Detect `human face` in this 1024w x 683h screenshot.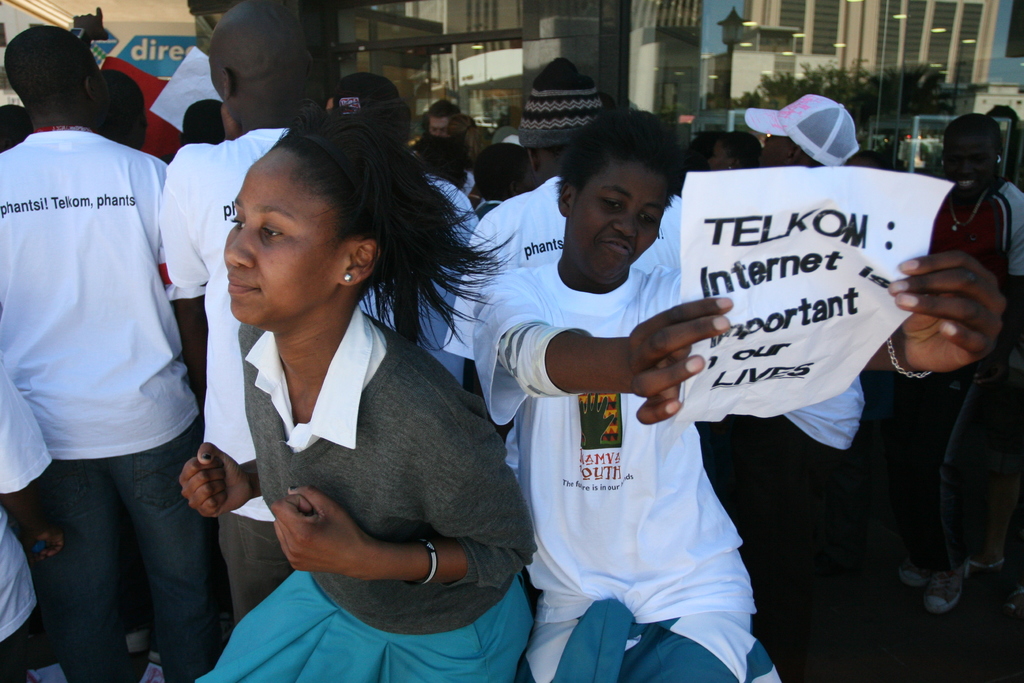
Detection: box=[221, 157, 341, 333].
